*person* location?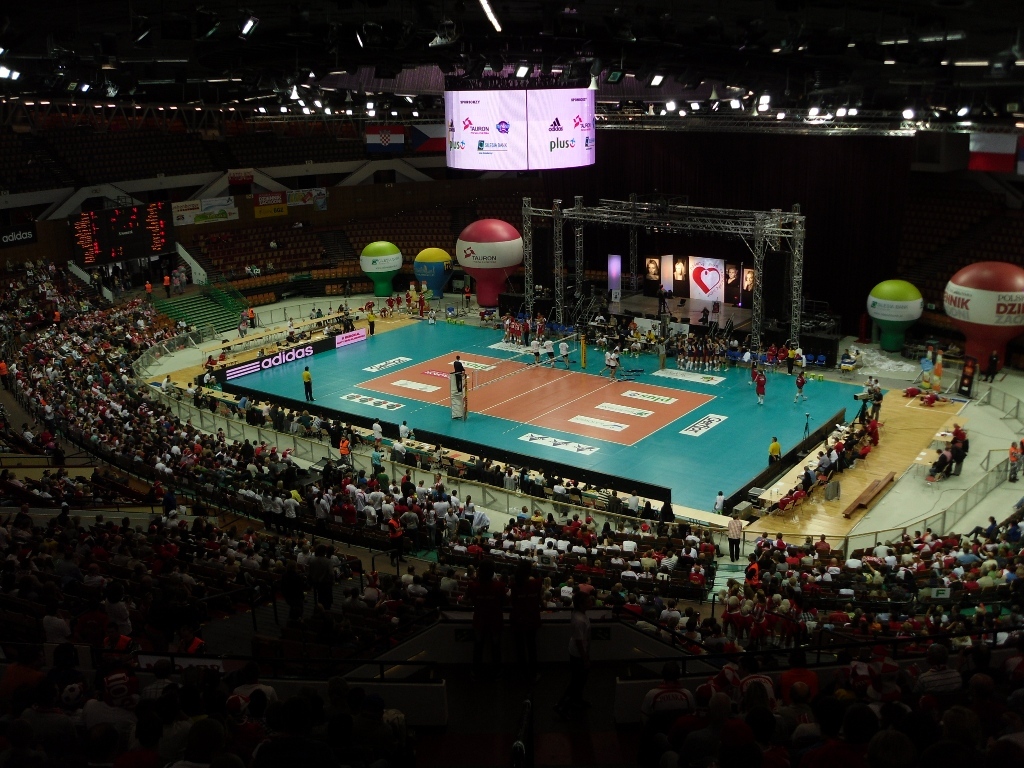
25:426:35:441
